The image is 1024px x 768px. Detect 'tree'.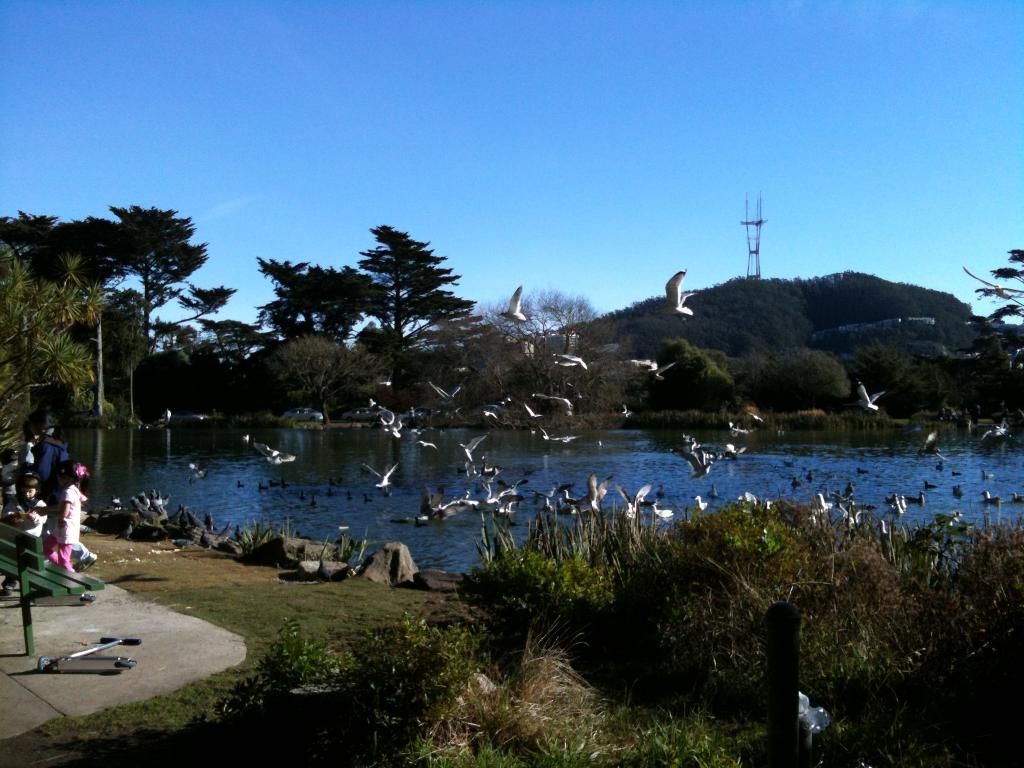
Detection: (957,250,1023,375).
